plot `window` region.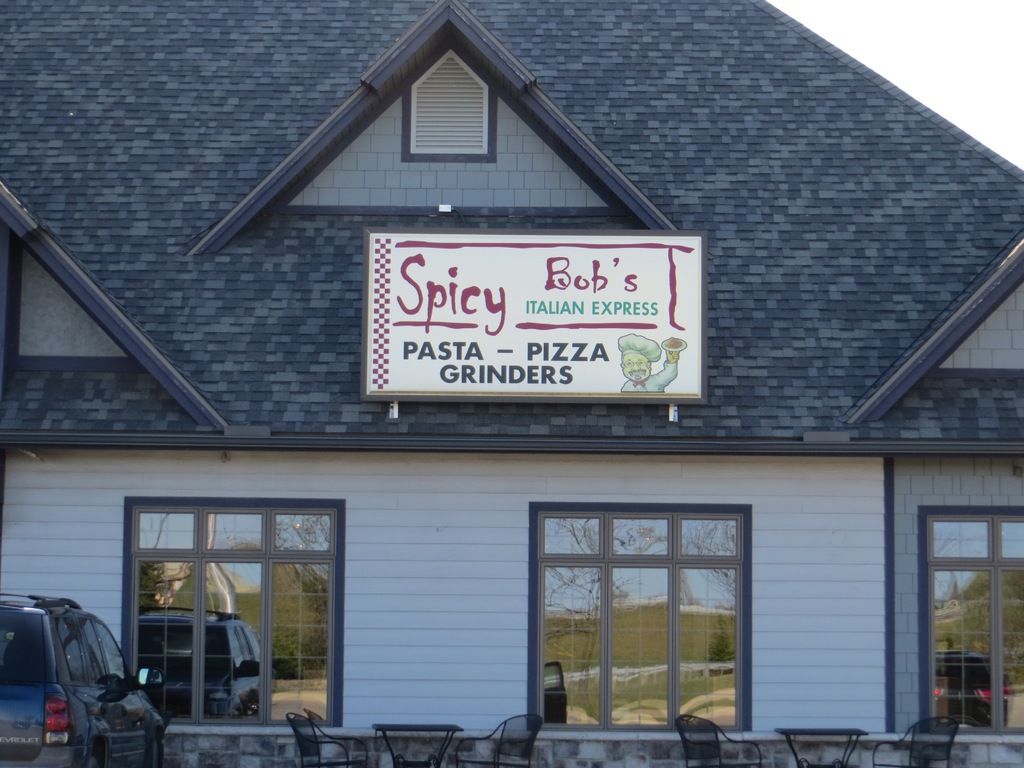
Plotted at 118 495 346 729.
